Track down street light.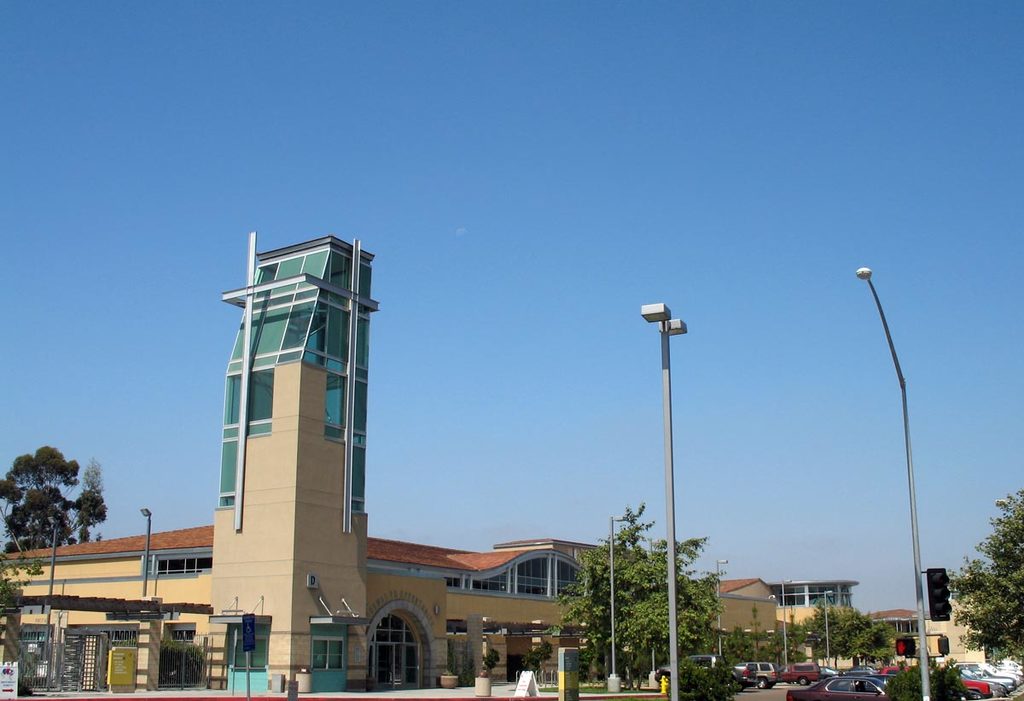
Tracked to <box>765,578,791,671</box>.
